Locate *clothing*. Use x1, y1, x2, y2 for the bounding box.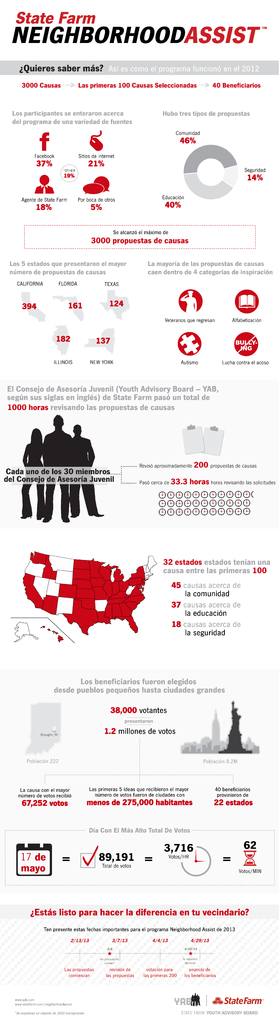
35, 429, 77, 518.
